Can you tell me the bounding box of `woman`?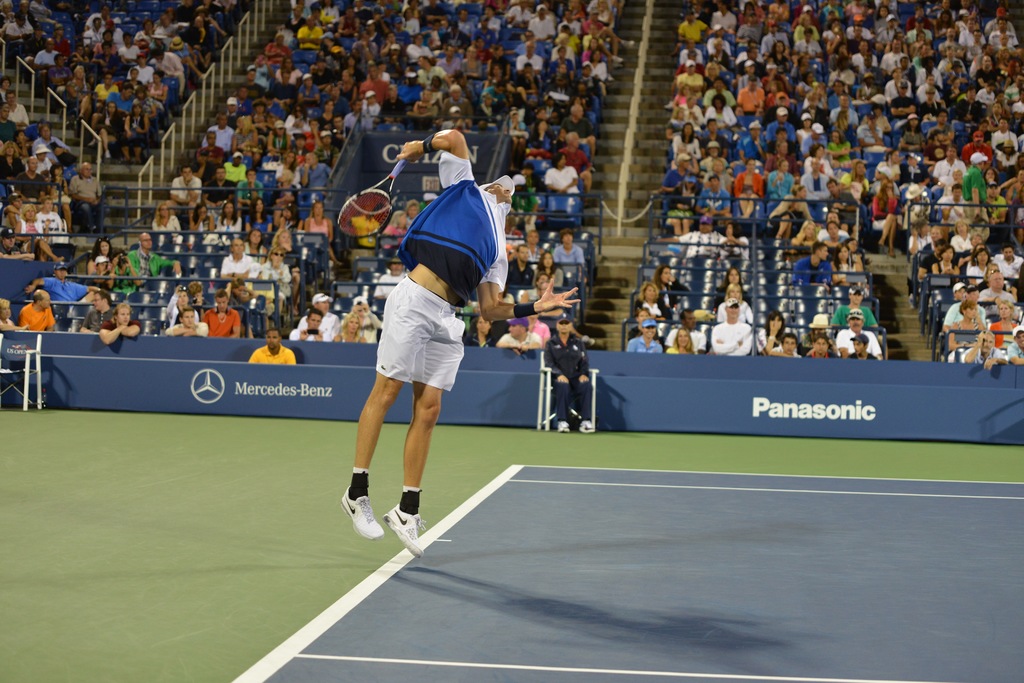
select_region(635, 279, 671, 319).
